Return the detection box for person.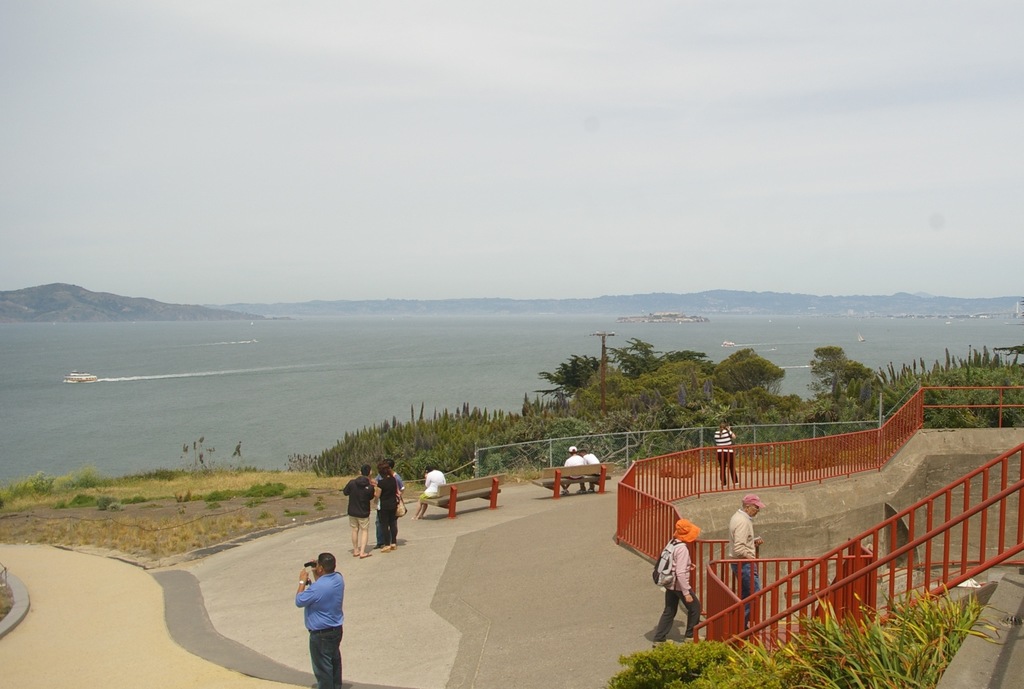
Rect(728, 492, 767, 639).
